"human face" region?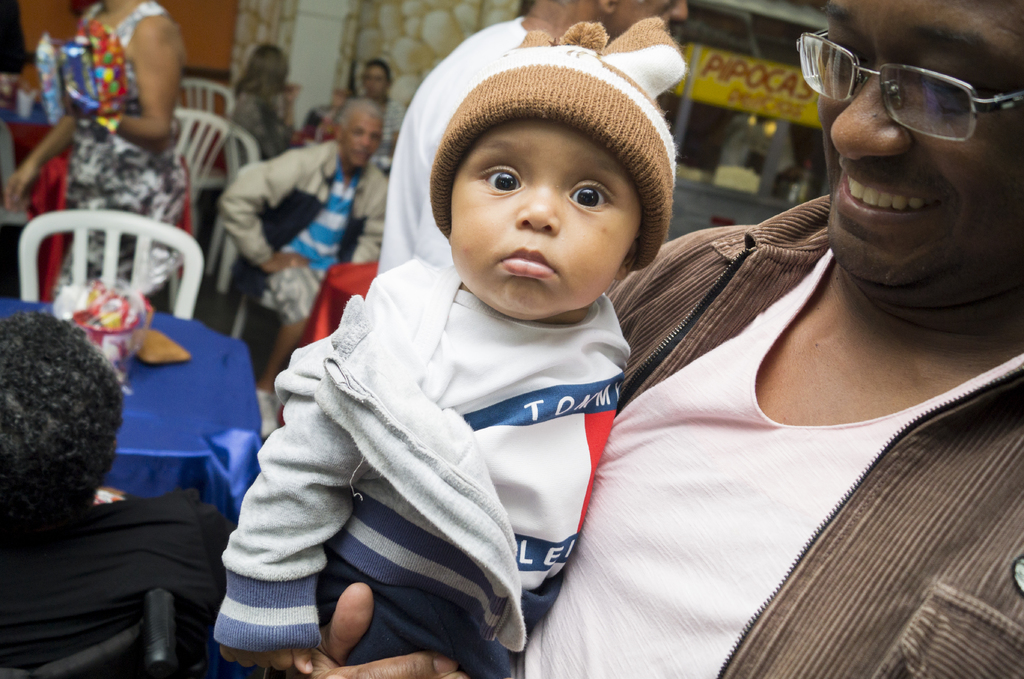
615,0,690,38
